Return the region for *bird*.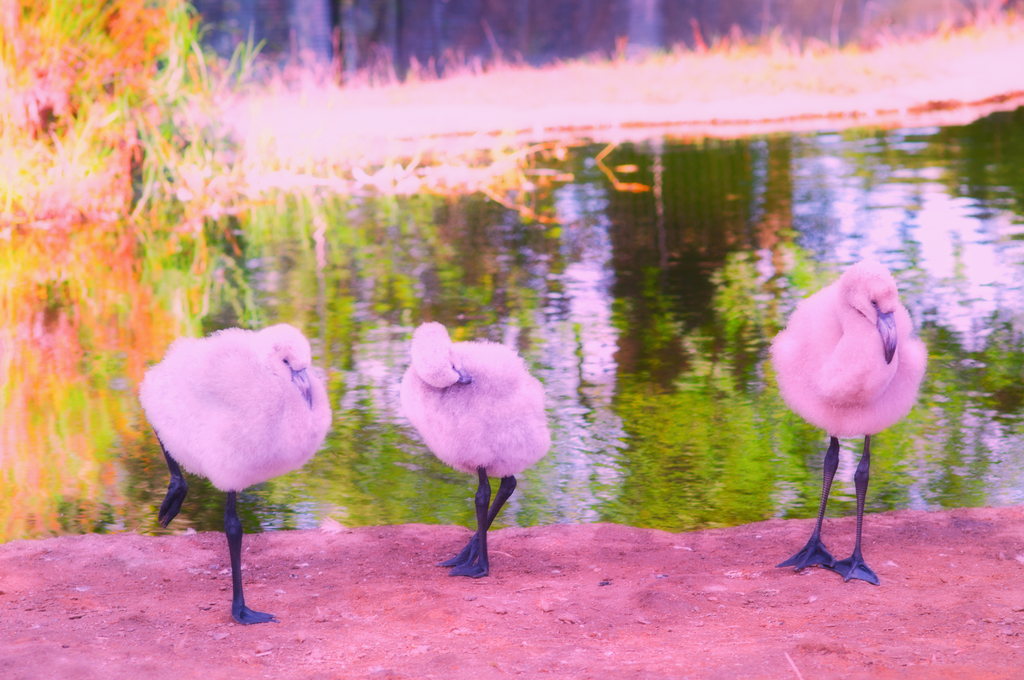
[left=769, top=252, right=926, bottom=585].
